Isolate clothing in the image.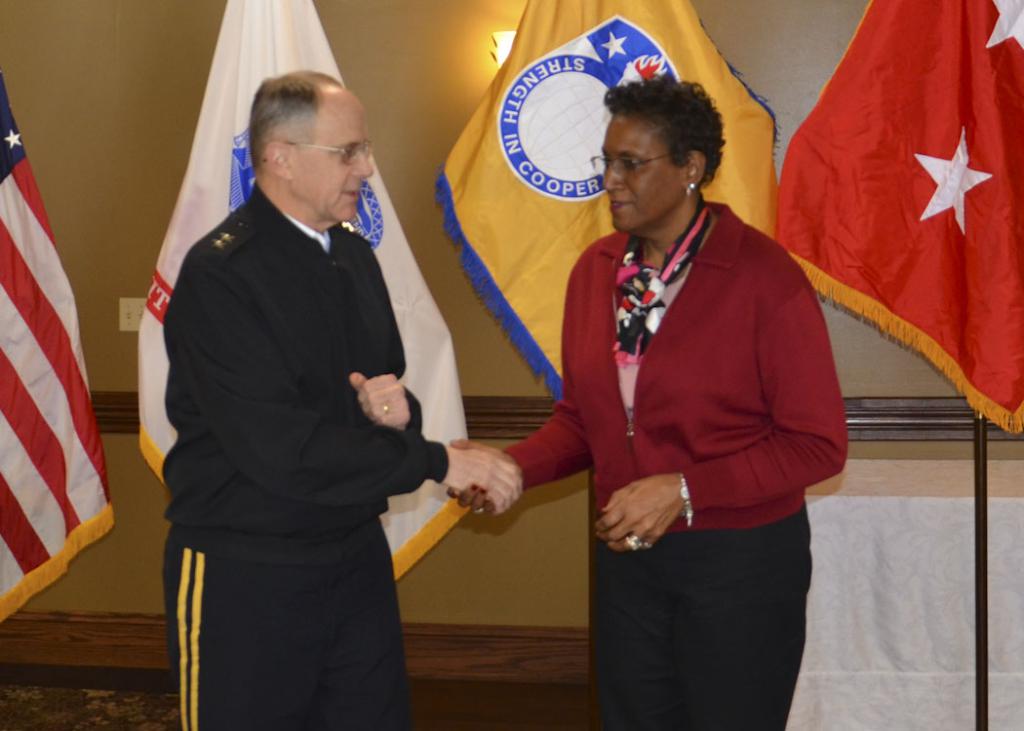
Isolated region: [142, 114, 461, 730].
